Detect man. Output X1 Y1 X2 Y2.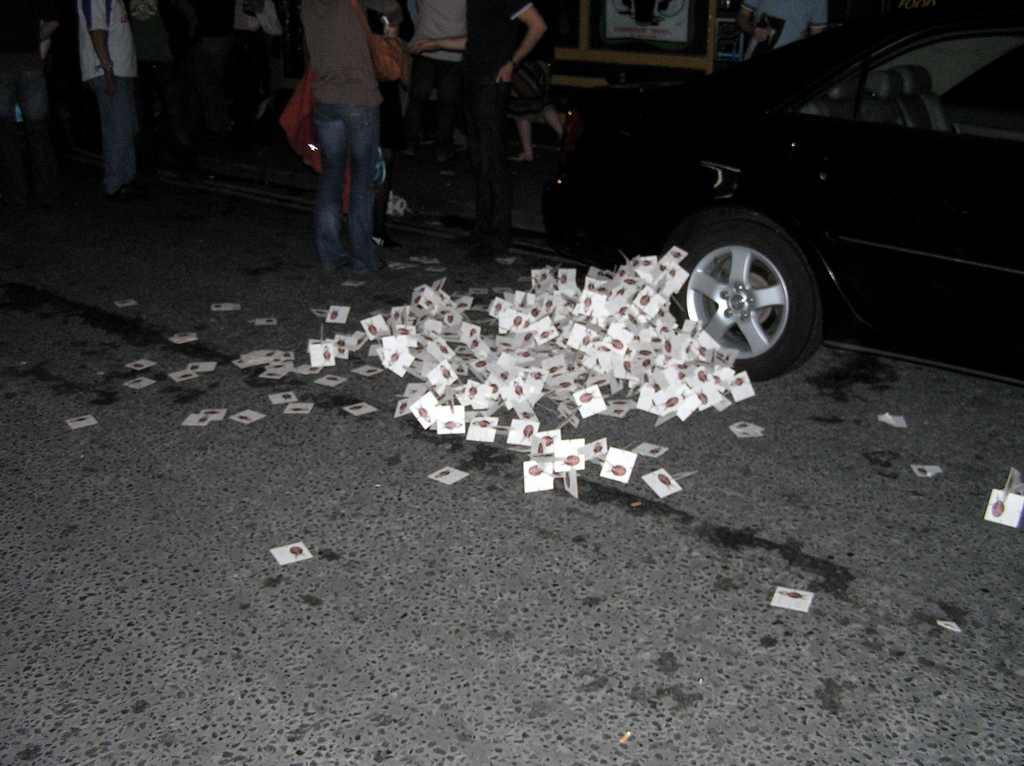
412 0 547 259.
